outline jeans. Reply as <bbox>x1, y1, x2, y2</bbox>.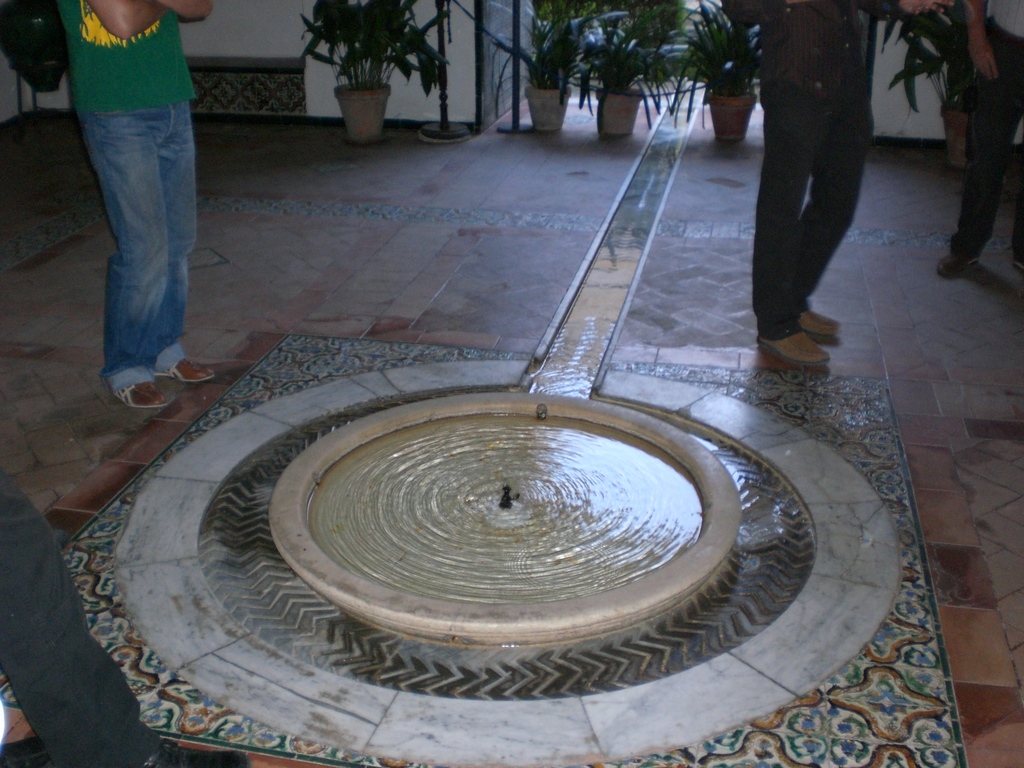
<bbox>755, 79, 867, 343</bbox>.
